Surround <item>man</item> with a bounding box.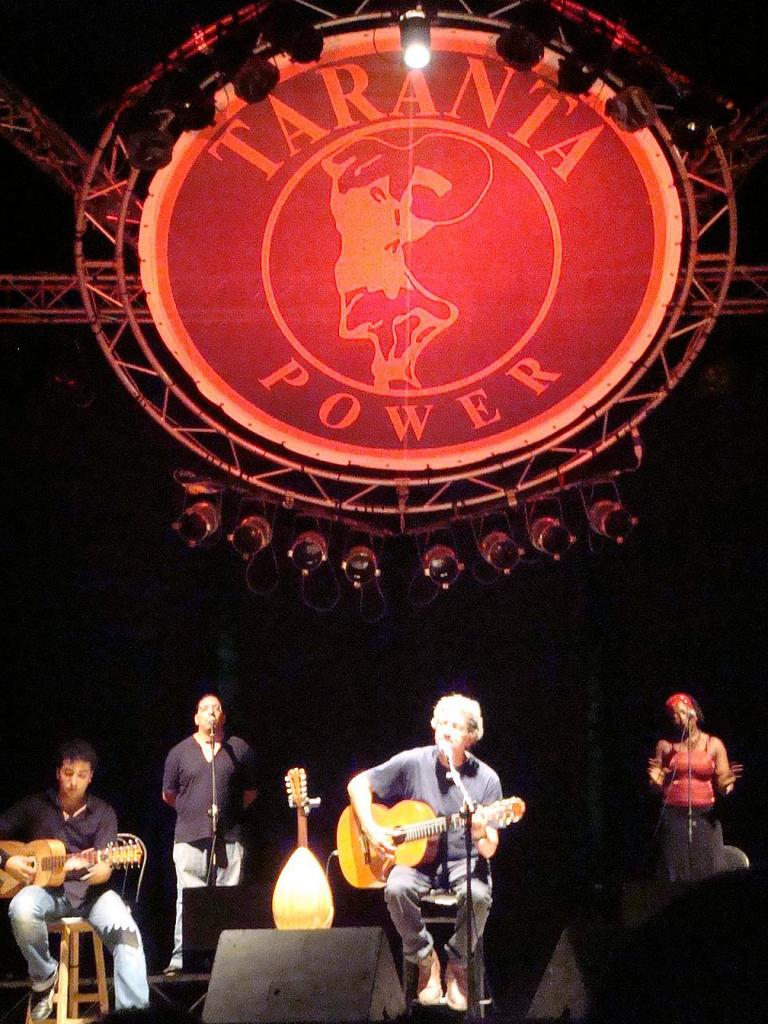
bbox=[160, 693, 260, 978].
